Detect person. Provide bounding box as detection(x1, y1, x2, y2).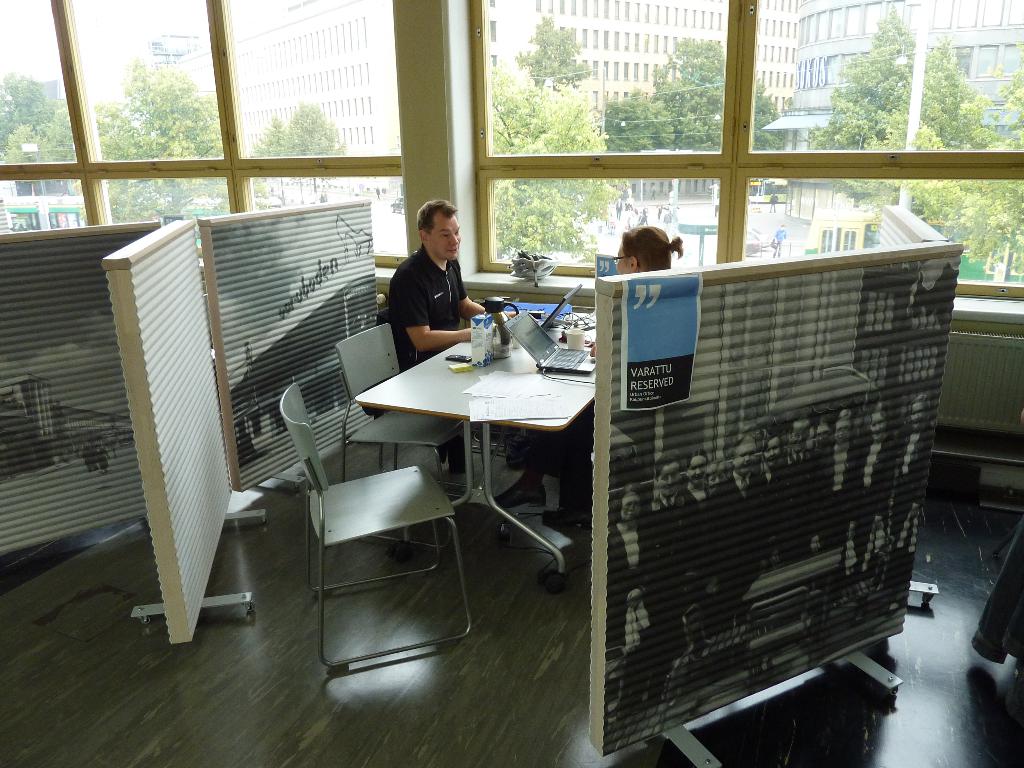
detection(501, 223, 691, 518).
